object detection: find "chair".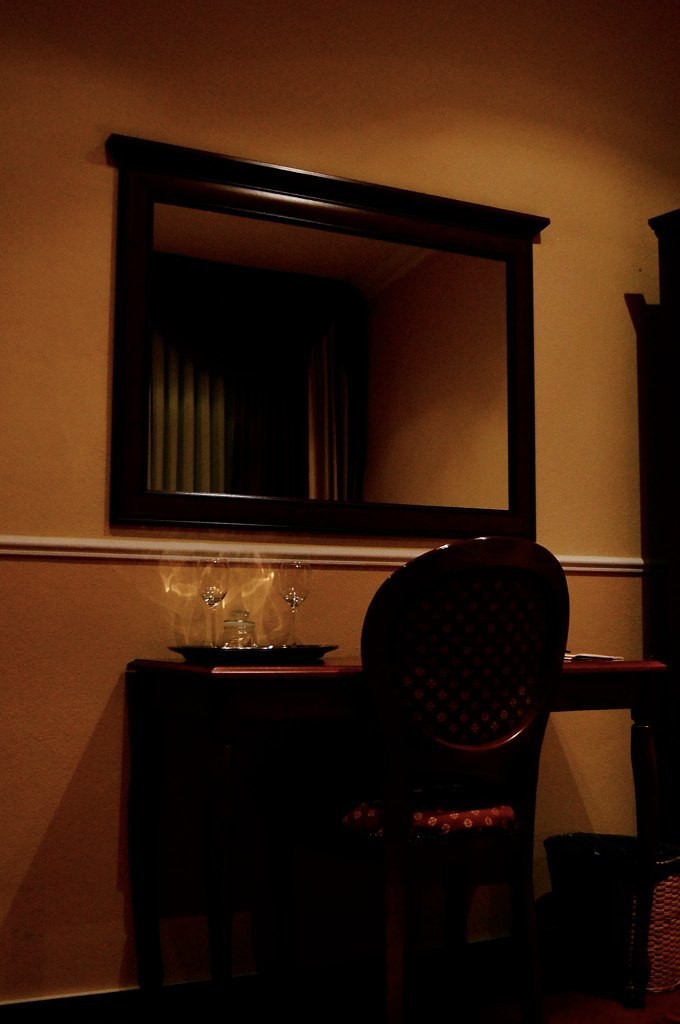
[left=350, top=530, right=564, bottom=1023].
